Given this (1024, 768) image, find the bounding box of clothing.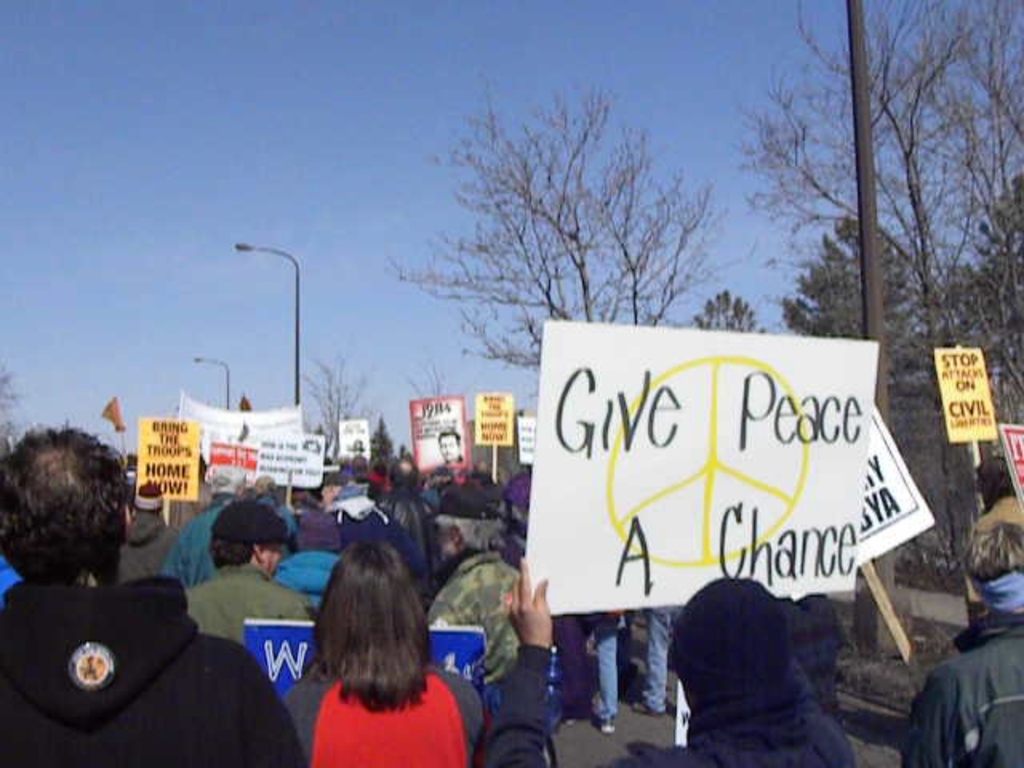
[left=419, top=483, right=437, bottom=514].
